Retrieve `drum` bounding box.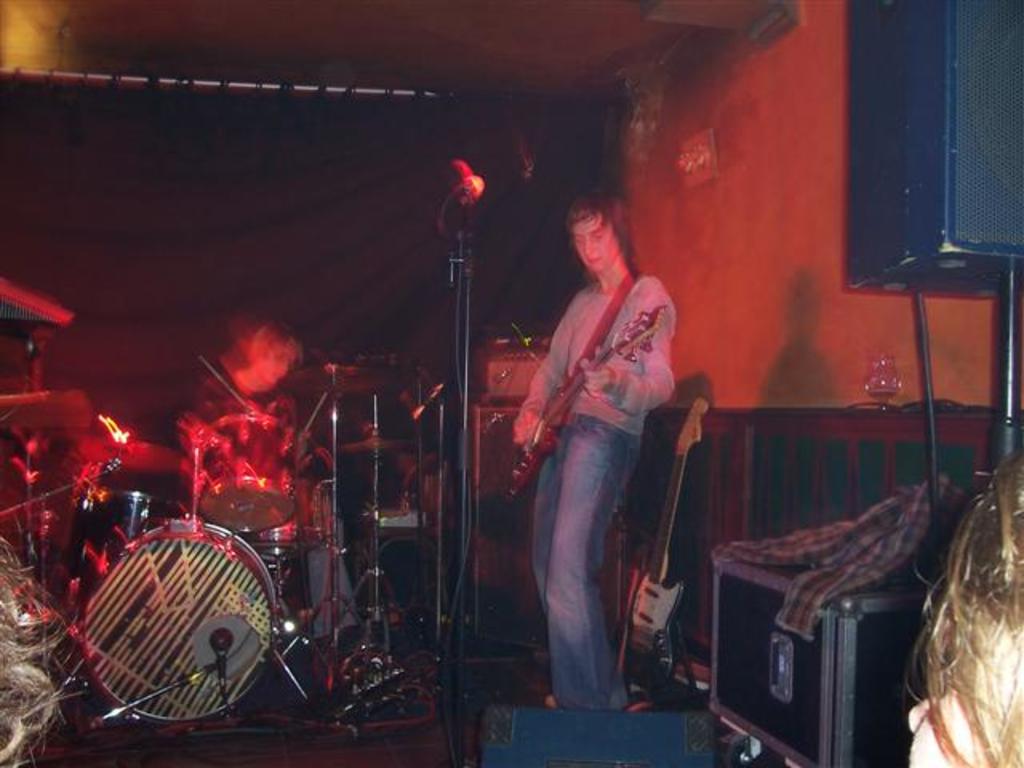
Bounding box: {"x1": 190, "y1": 413, "x2": 301, "y2": 531}.
